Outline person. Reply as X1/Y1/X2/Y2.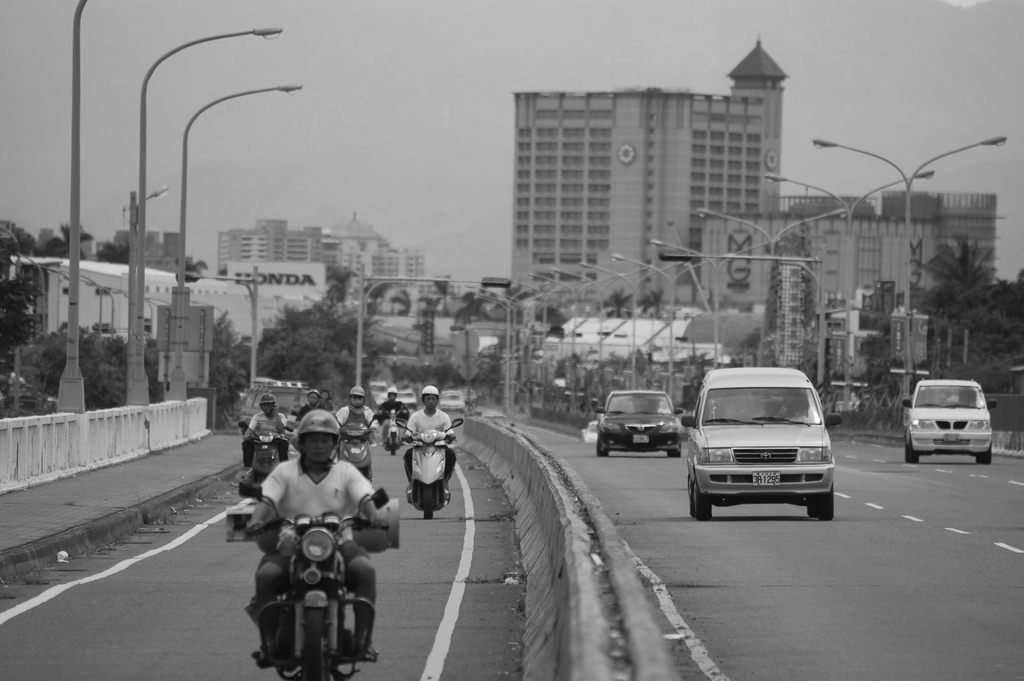
401/382/465/499.
